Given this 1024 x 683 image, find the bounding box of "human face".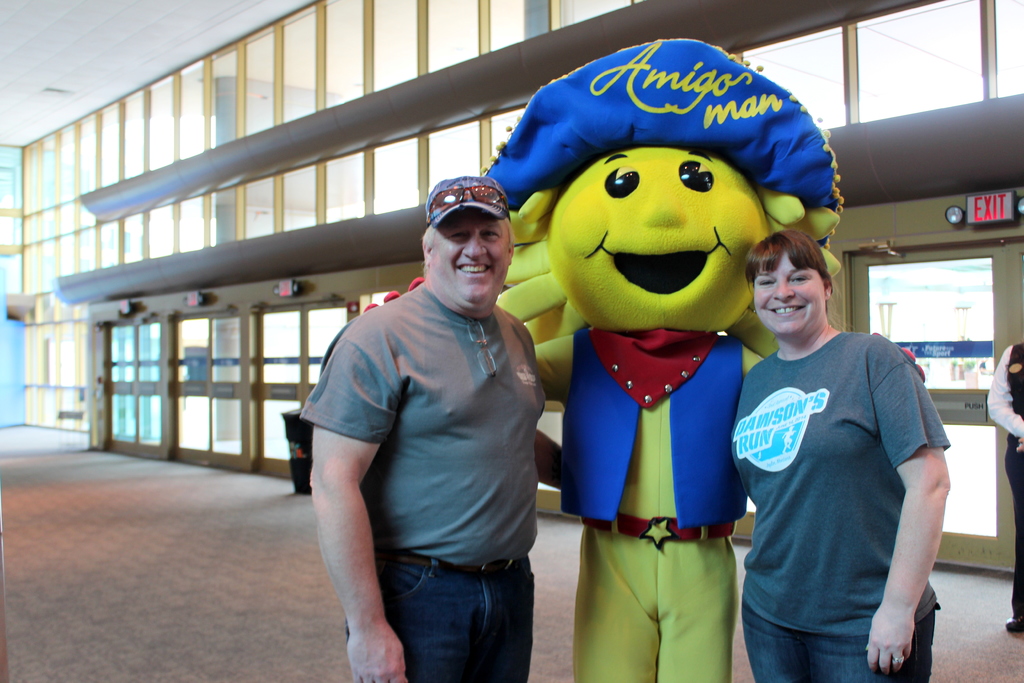
<region>541, 148, 769, 331</region>.
